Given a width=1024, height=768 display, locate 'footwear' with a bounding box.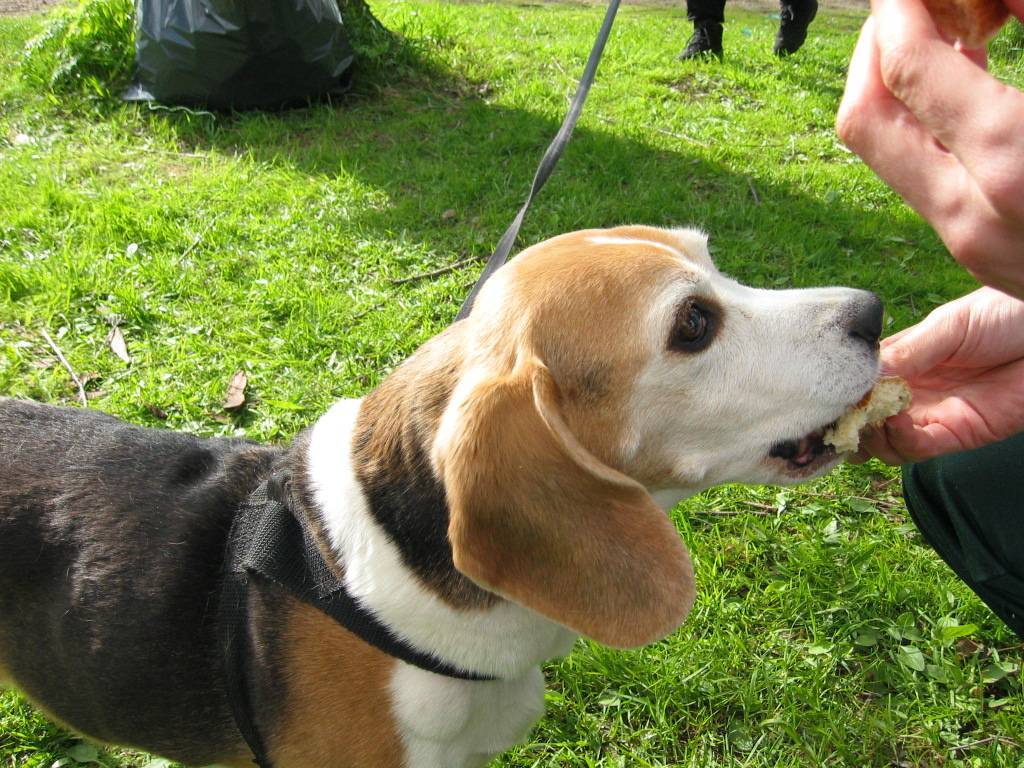
Located: (773,0,818,58).
